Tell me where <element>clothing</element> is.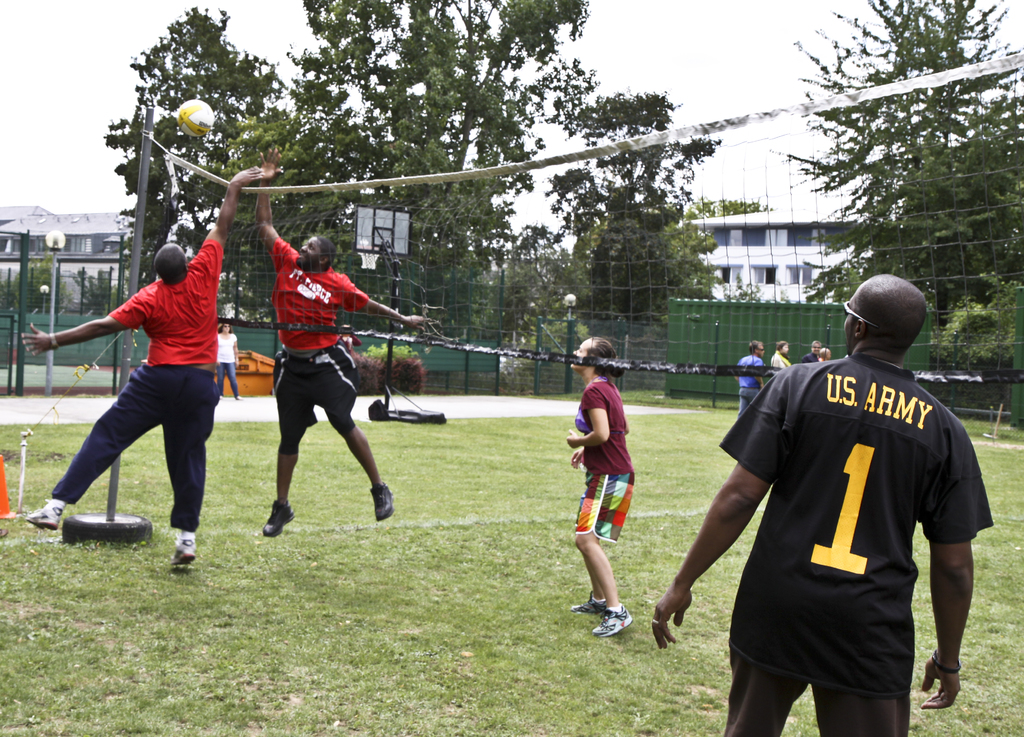
<element>clothing</element> is at <box>263,235,373,435</box>.
